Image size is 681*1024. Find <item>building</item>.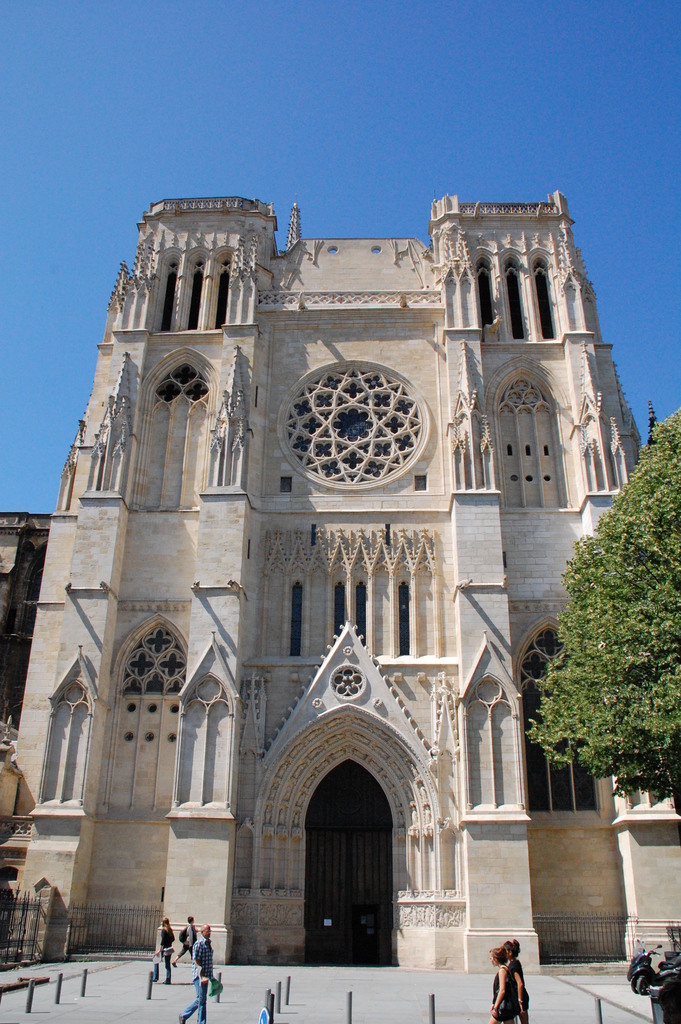
<box>0,188,680,965</box>.
